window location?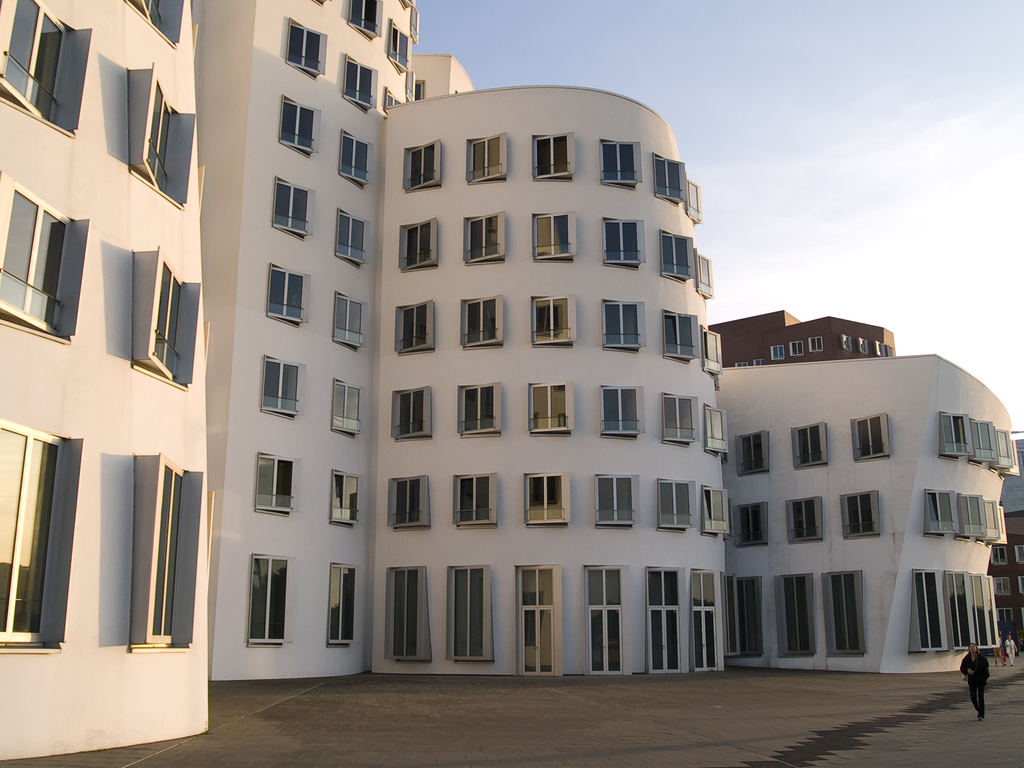
735 505 767 553
